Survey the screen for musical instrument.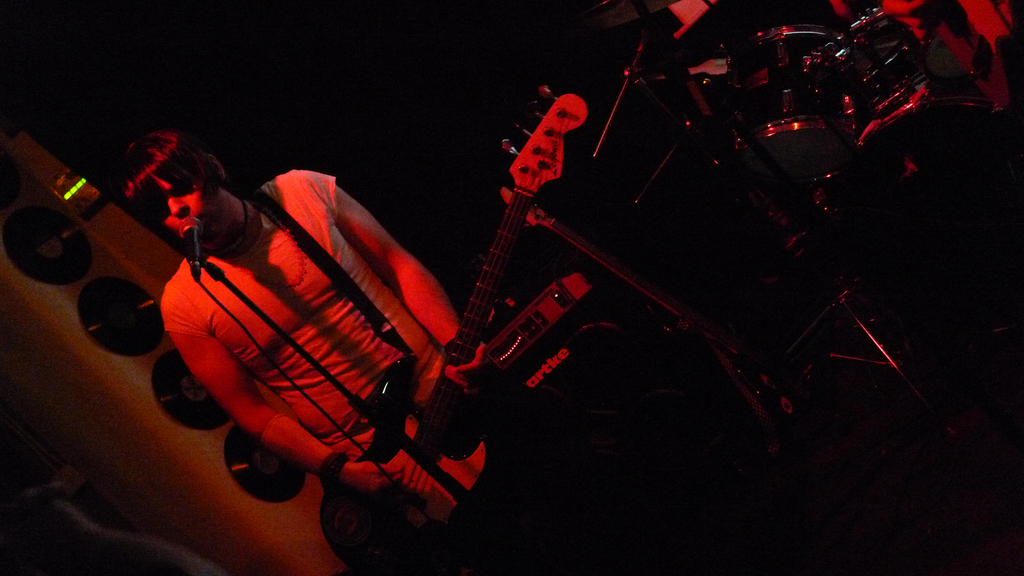
Survey found: crop(151, 340, 239, 434).
